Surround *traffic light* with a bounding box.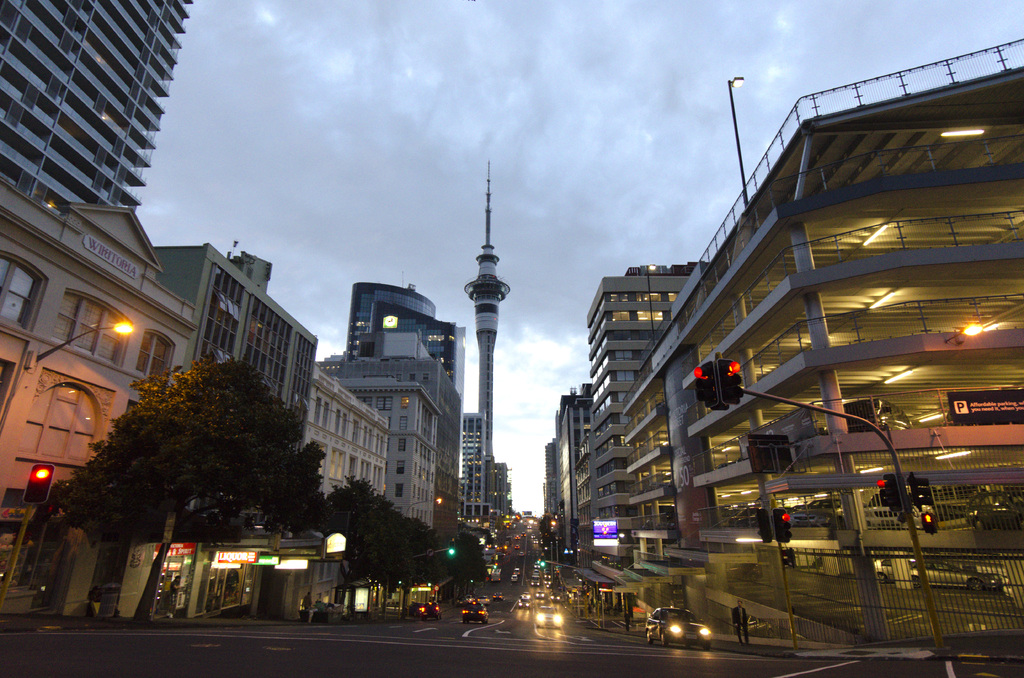
757, 510, 771, 545.
